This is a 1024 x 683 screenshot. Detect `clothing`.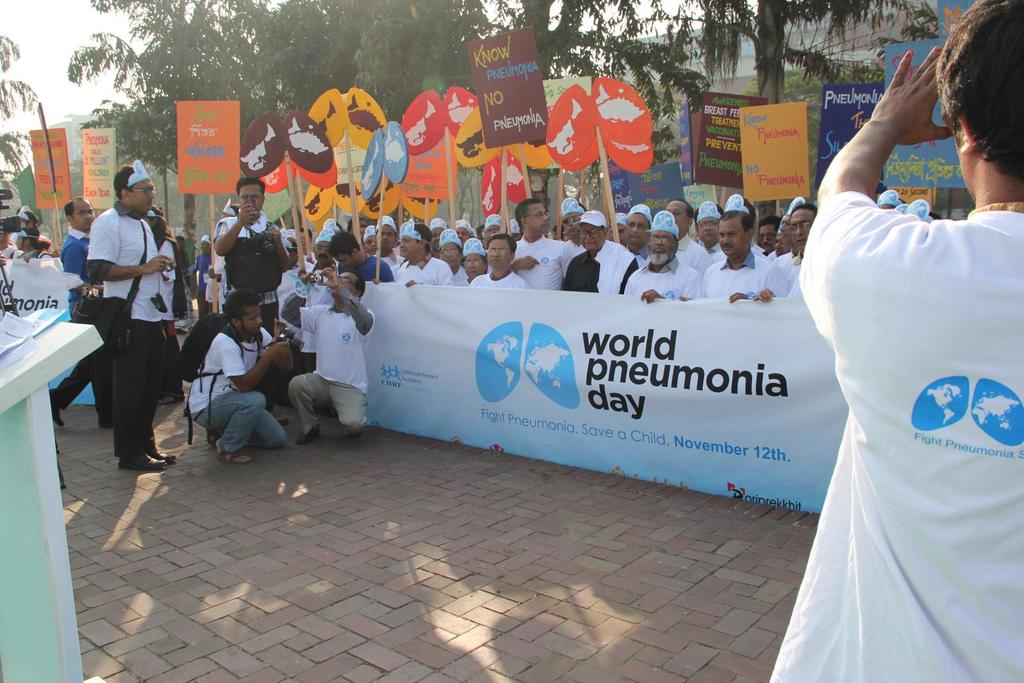
622/250/700/305.
